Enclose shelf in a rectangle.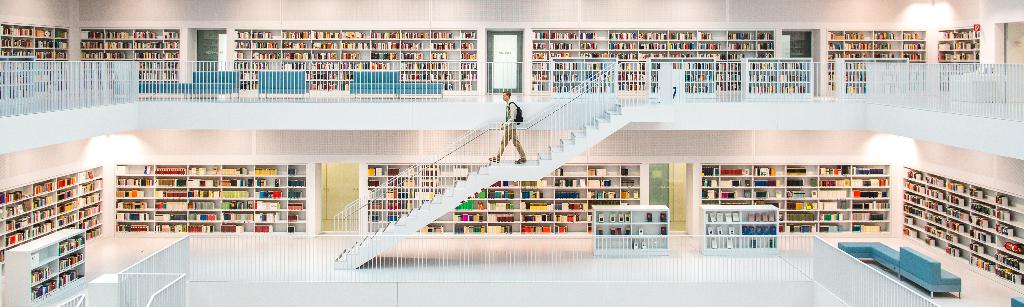
31:176:60:195.
